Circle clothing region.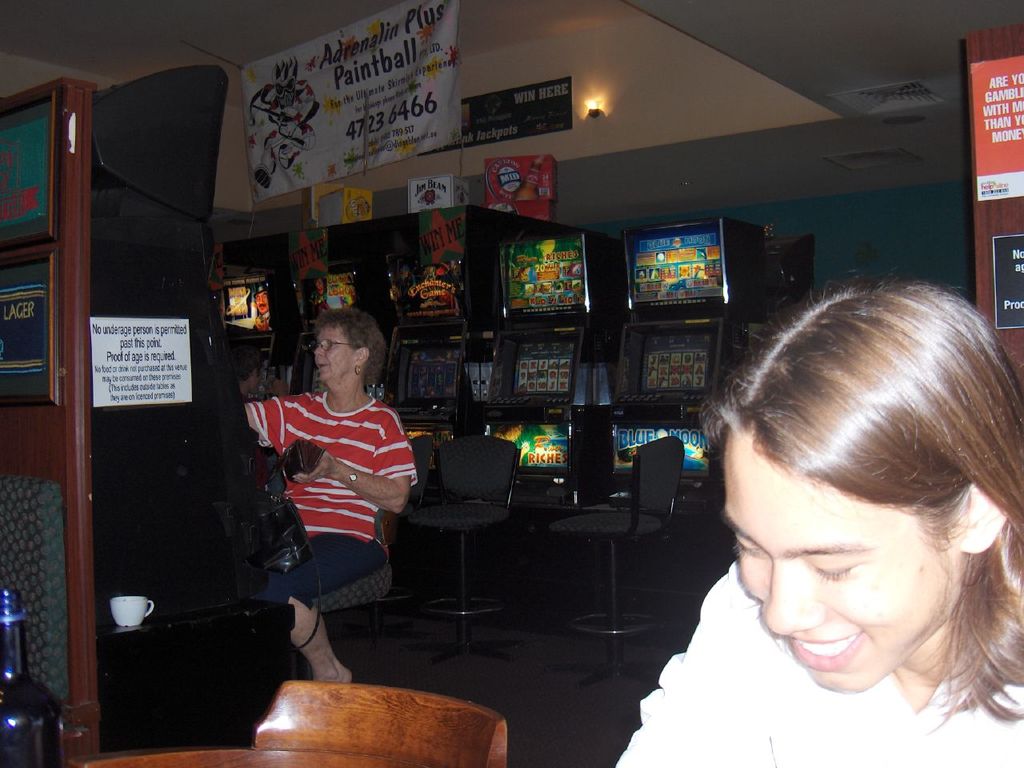
Region: box=[252, 367, 403, 644].
